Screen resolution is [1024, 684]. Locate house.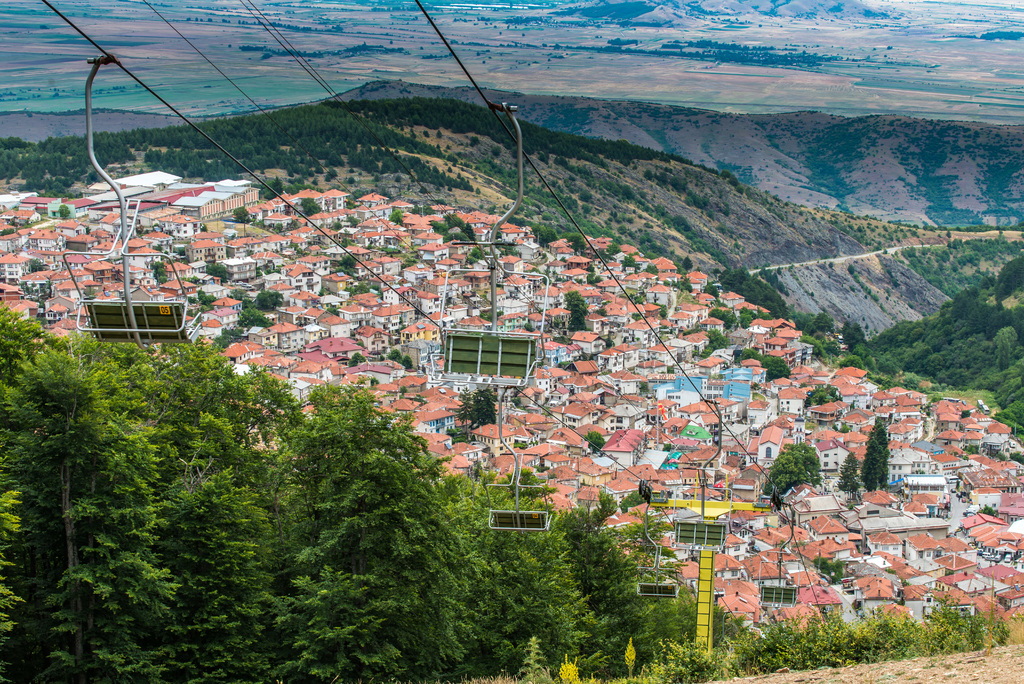
1 281 20 300.
